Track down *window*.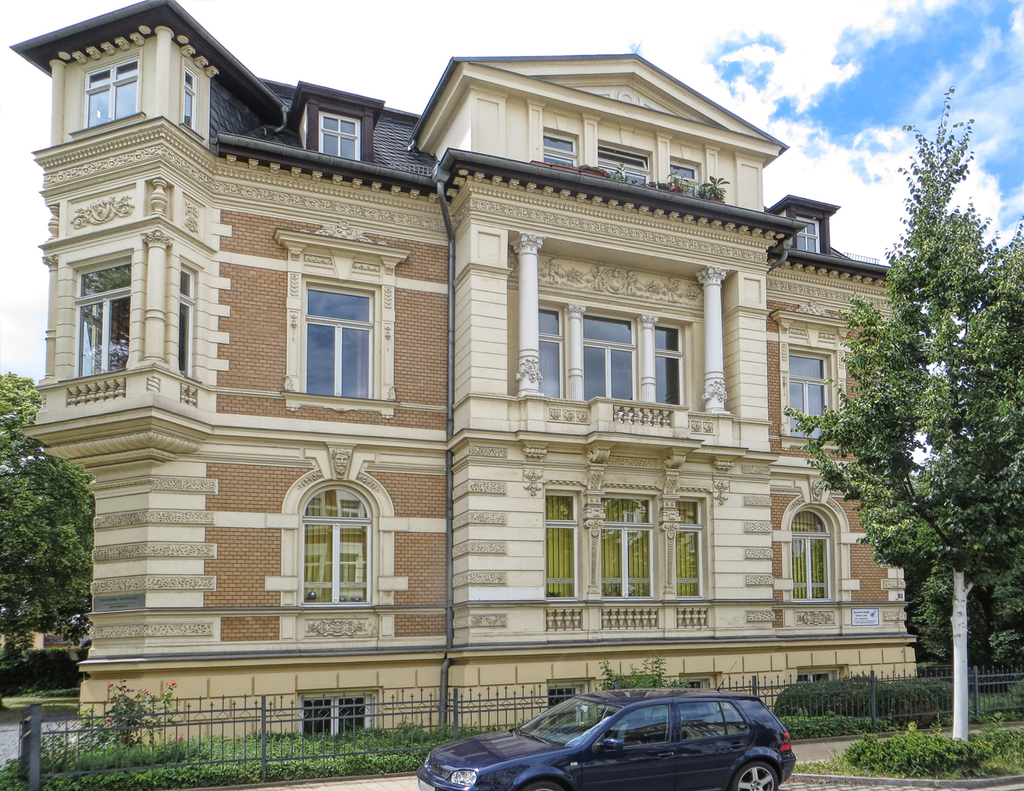
Tracked to (left=534, top=304, right=562, bottom=396).
